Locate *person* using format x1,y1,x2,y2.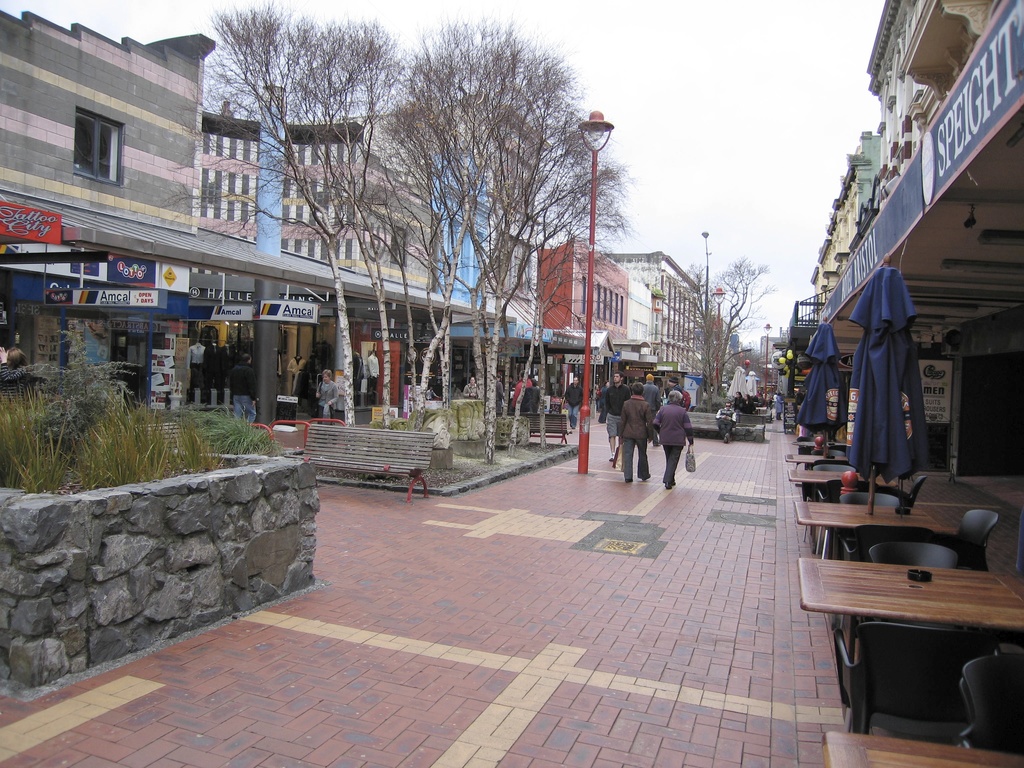
774,393,785,422.
